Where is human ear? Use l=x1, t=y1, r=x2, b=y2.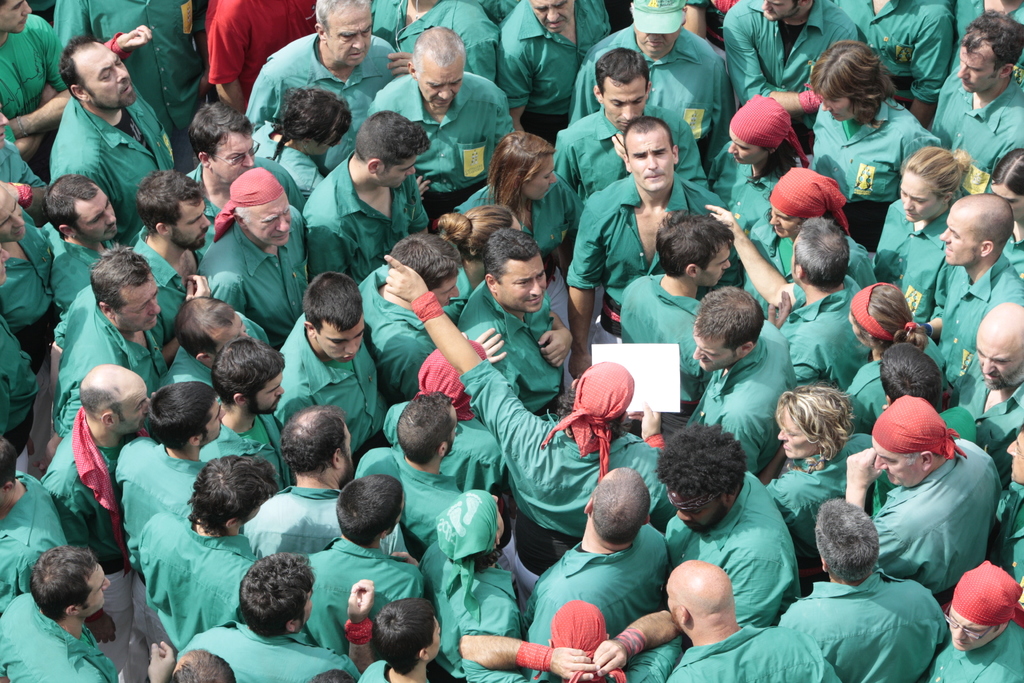
l=333, t=449, r=343, b=470.
